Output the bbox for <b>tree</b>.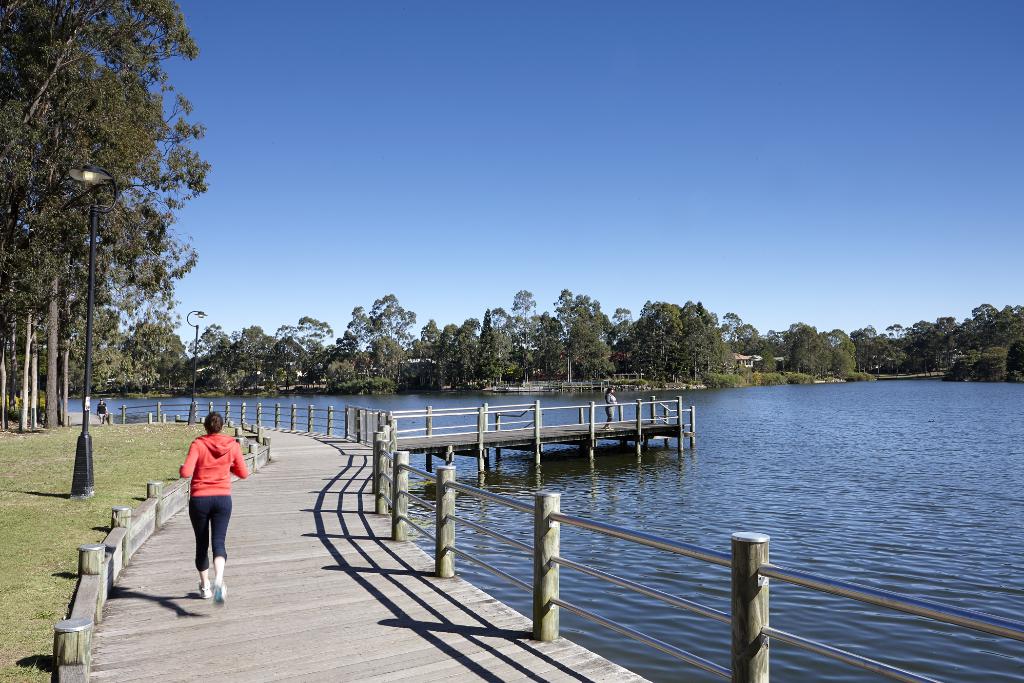
BBox(784, 323, 833, 383).
